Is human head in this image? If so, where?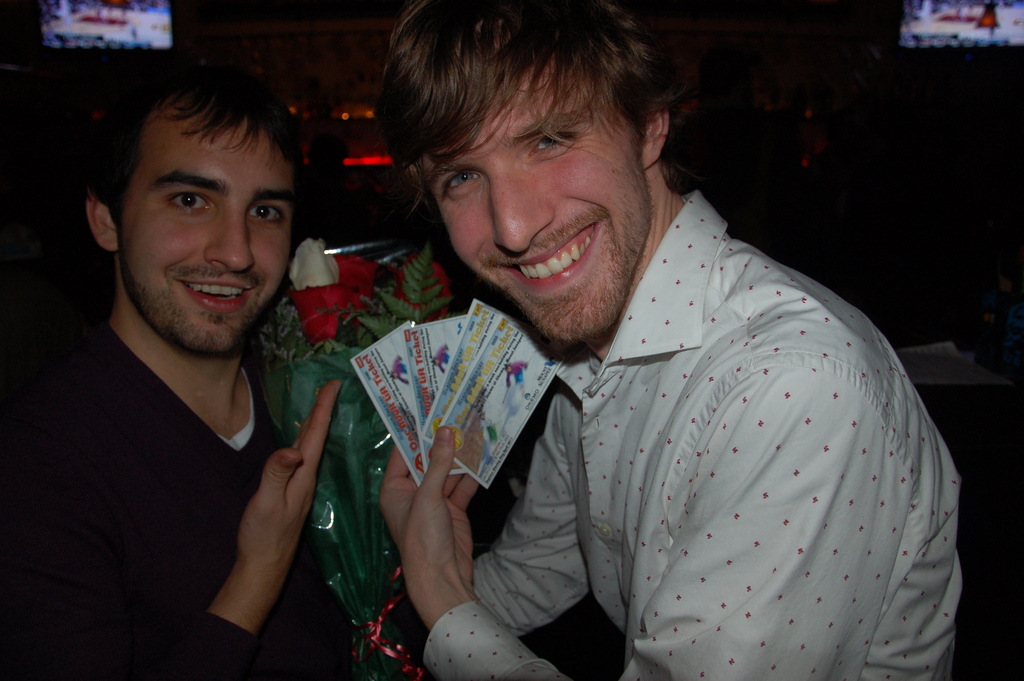
Yes, at [86, 62, 296, 358].
